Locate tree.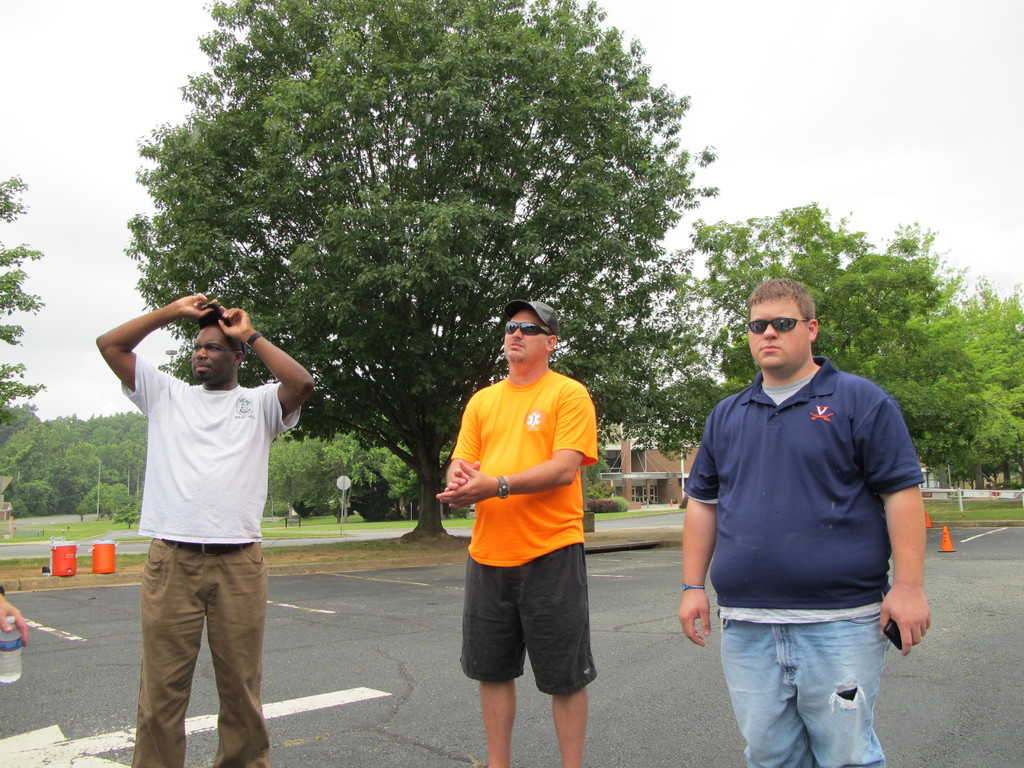
Bounding box: x1=278 y1=427 x2=367 y2=520.
